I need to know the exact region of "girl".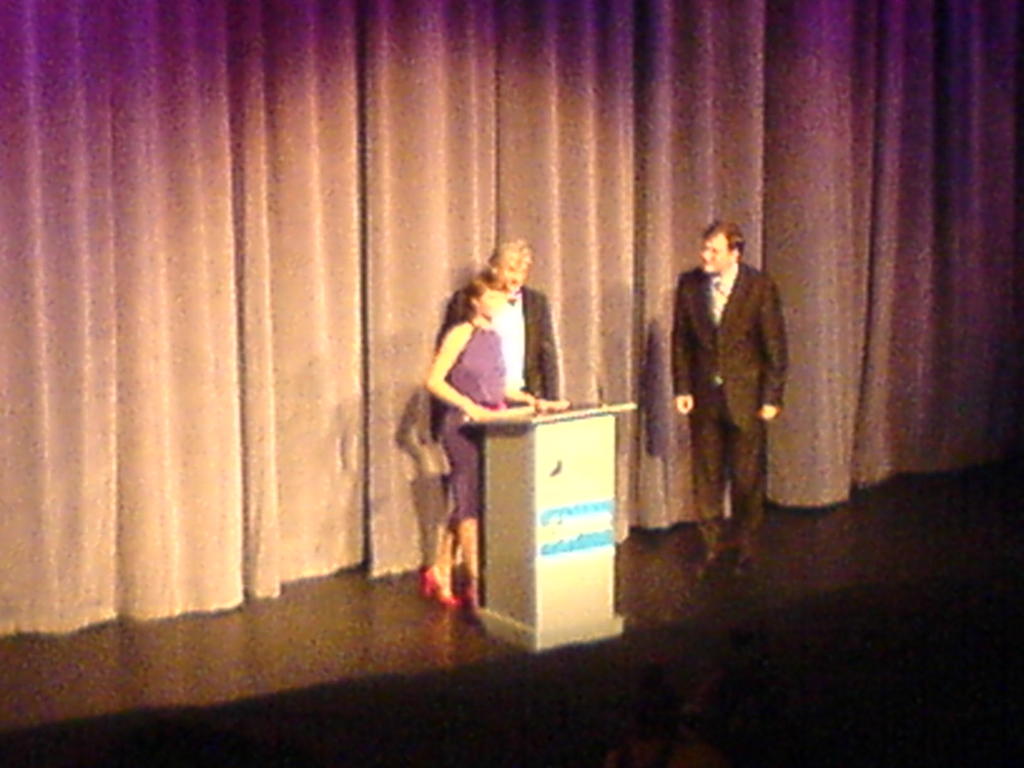
Region: bbox(428, 282, 549, 581).
